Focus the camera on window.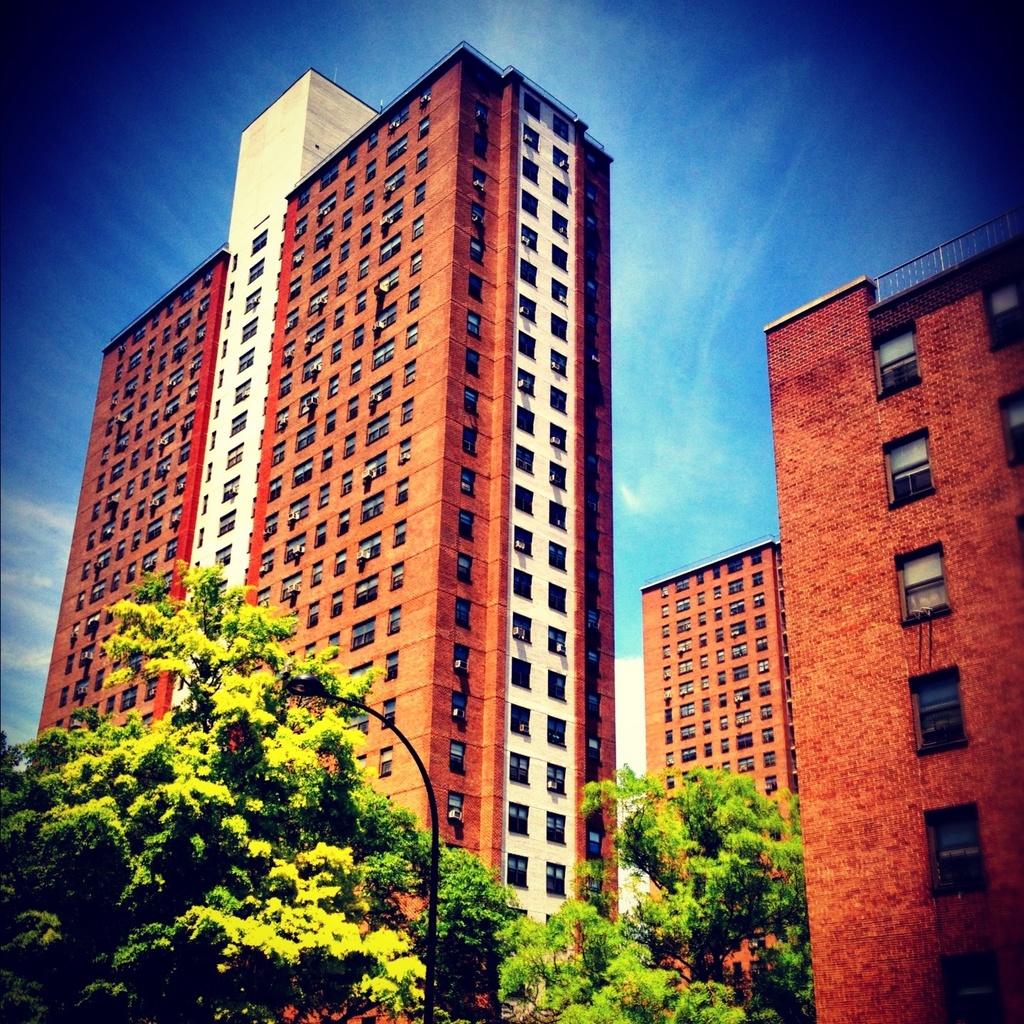
Focus region: [left=722, top=761, right=729, bottom=770].
